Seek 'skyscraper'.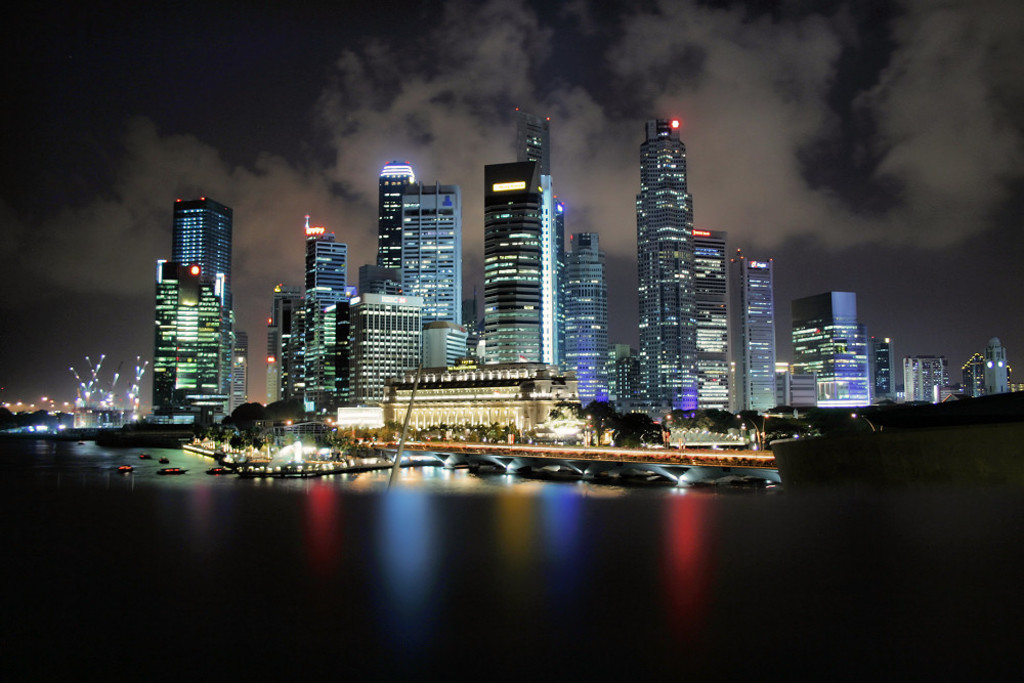
[x1=378, y1=160, x2=466, y2=325].
